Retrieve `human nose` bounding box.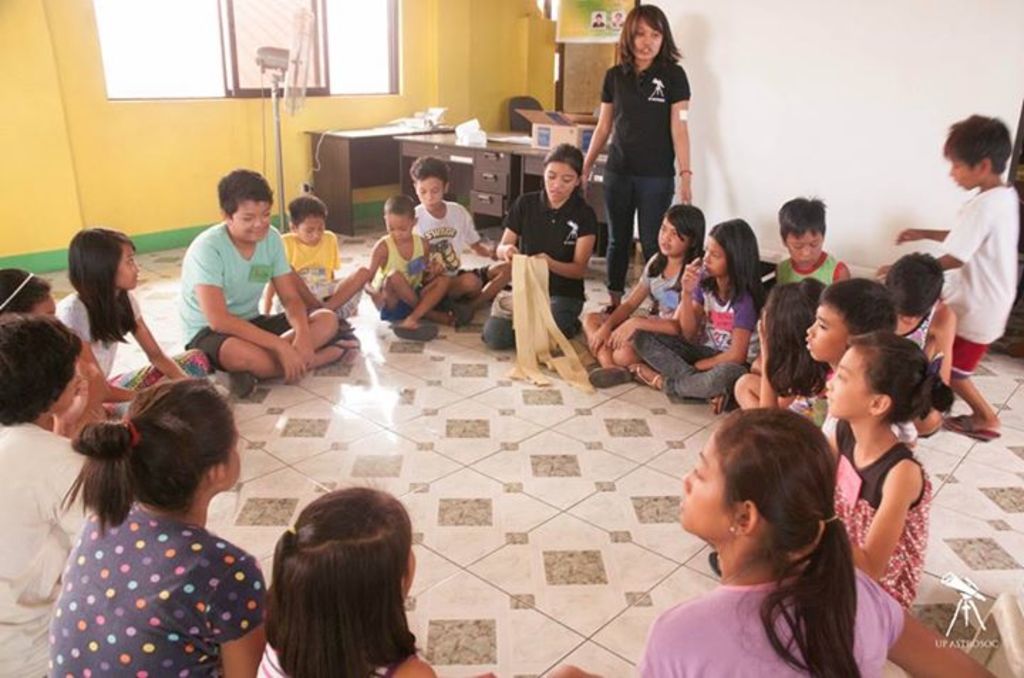
Bounding box: locate(550, 176, 563, 186).
